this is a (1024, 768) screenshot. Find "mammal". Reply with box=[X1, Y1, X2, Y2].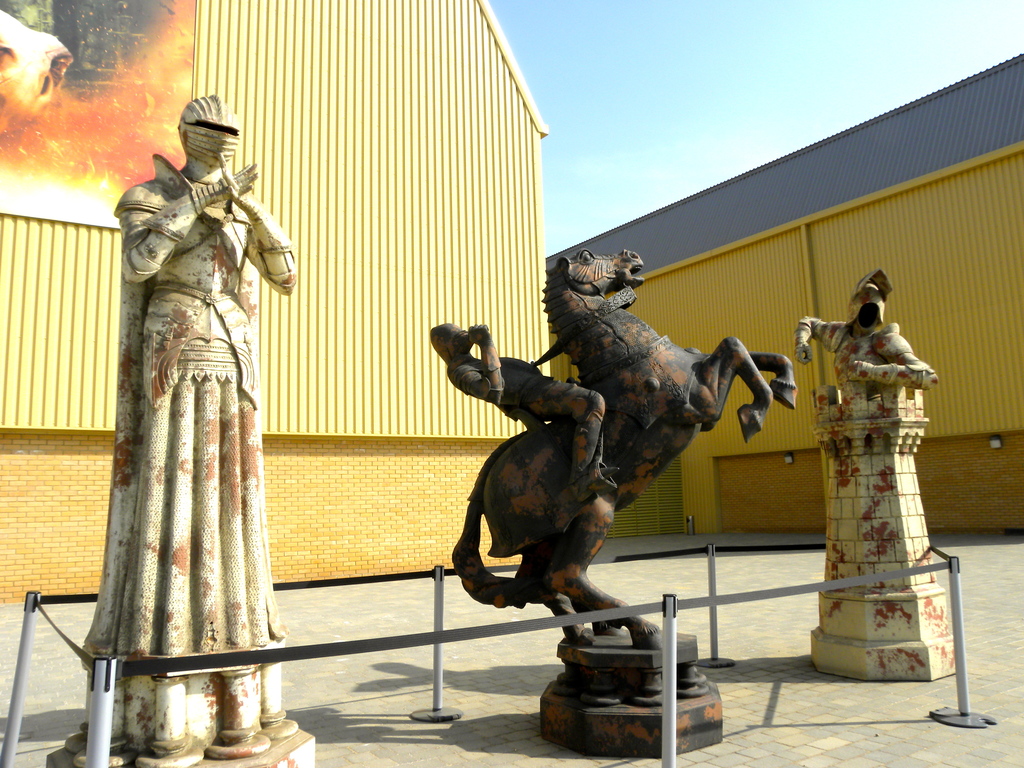
box=[83, 104, 285, 705].
